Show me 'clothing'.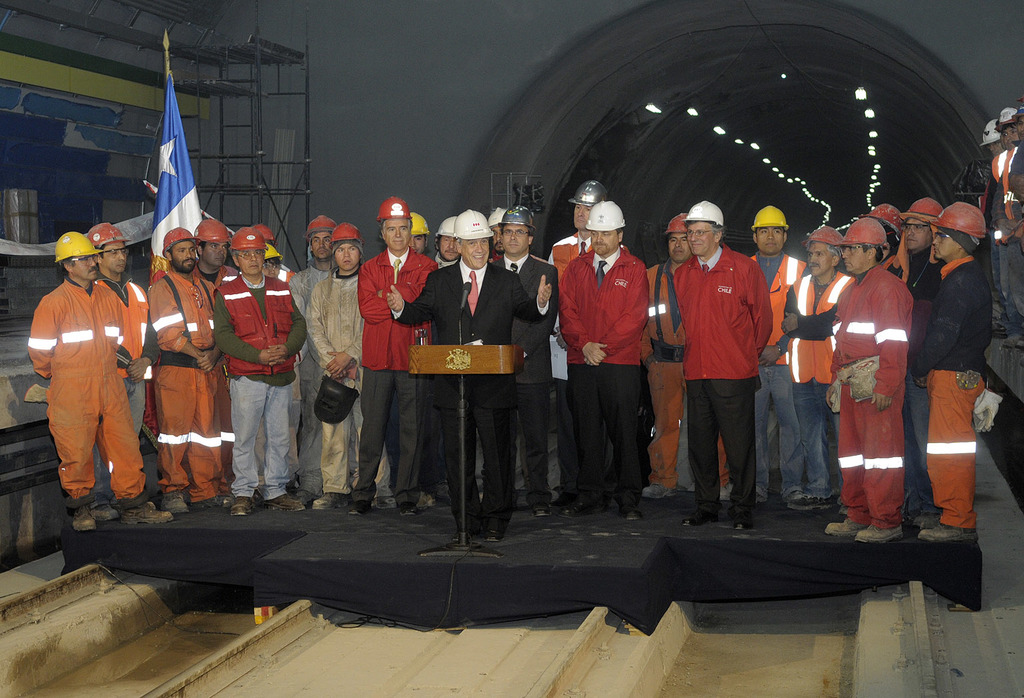
'clothing' is here: x1=29, y1=275, x2=148, y2=505.
